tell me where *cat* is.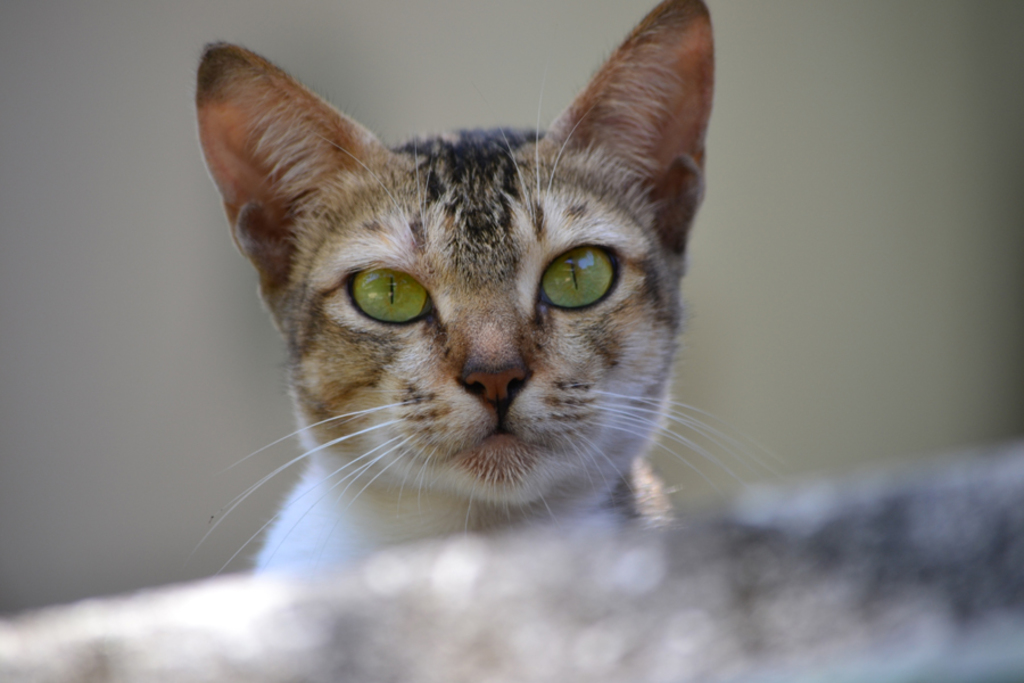
*cat* is at (left=179, top=0, right=769, bottom=567).
